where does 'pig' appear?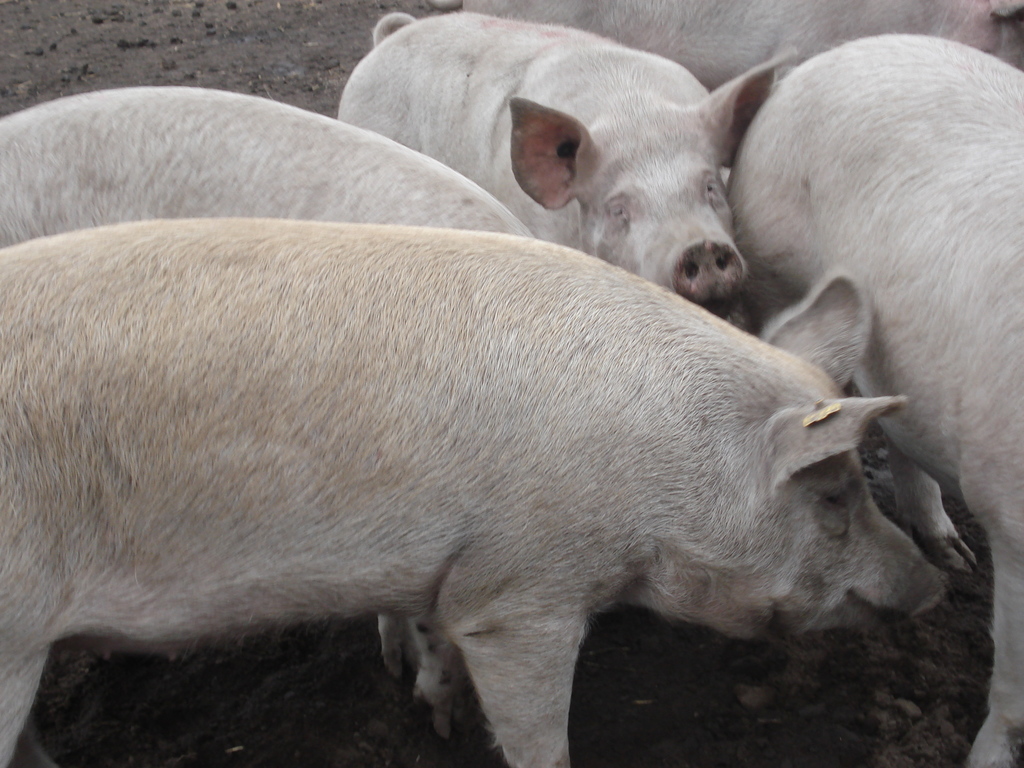
Appears at locate(714, 32, 1023, 767).
